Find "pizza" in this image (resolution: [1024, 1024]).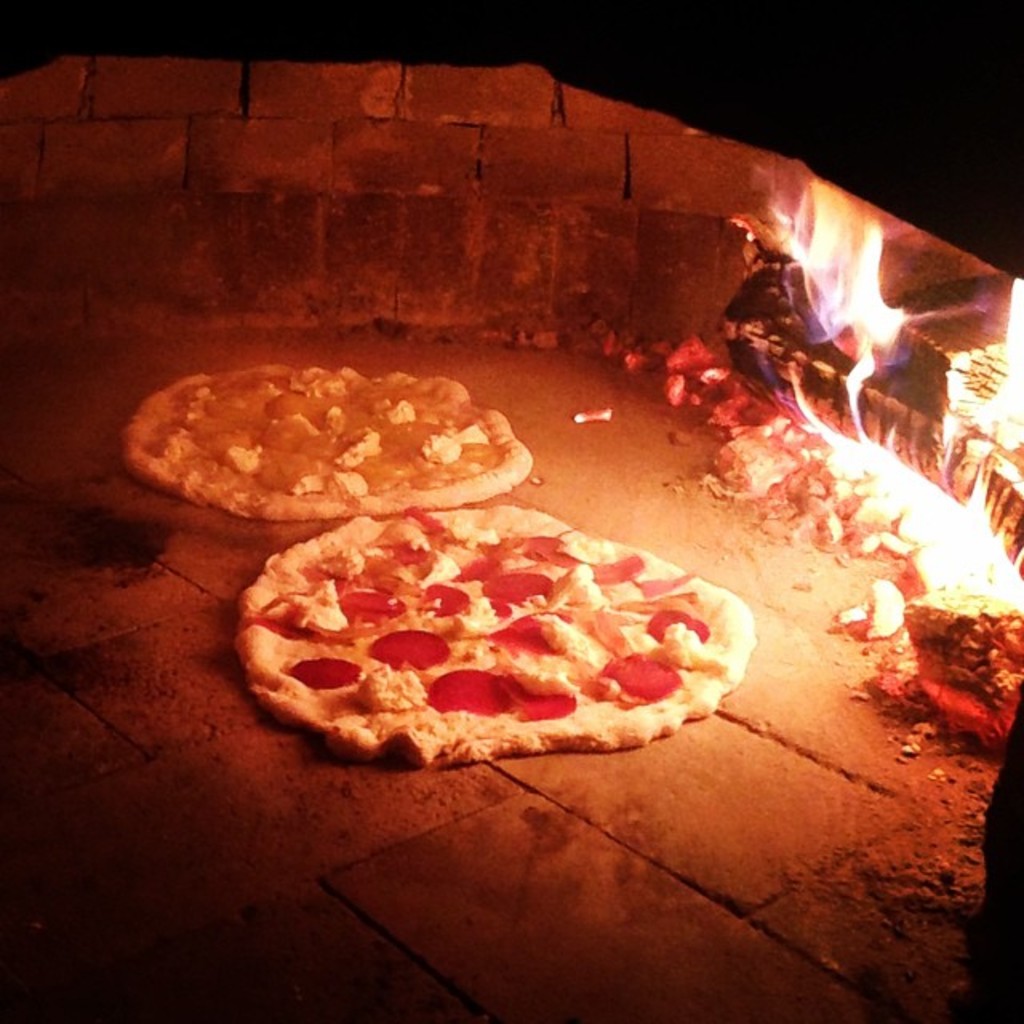
126 355 557 528.
